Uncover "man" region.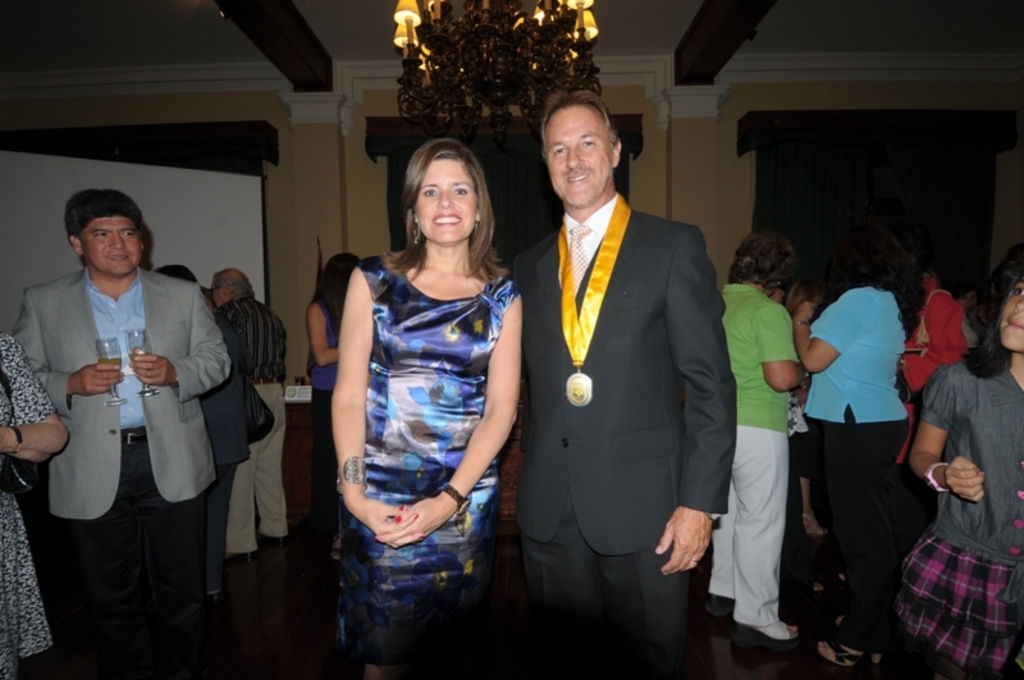
Uncovered: detection(22, 160, 246, 640).
